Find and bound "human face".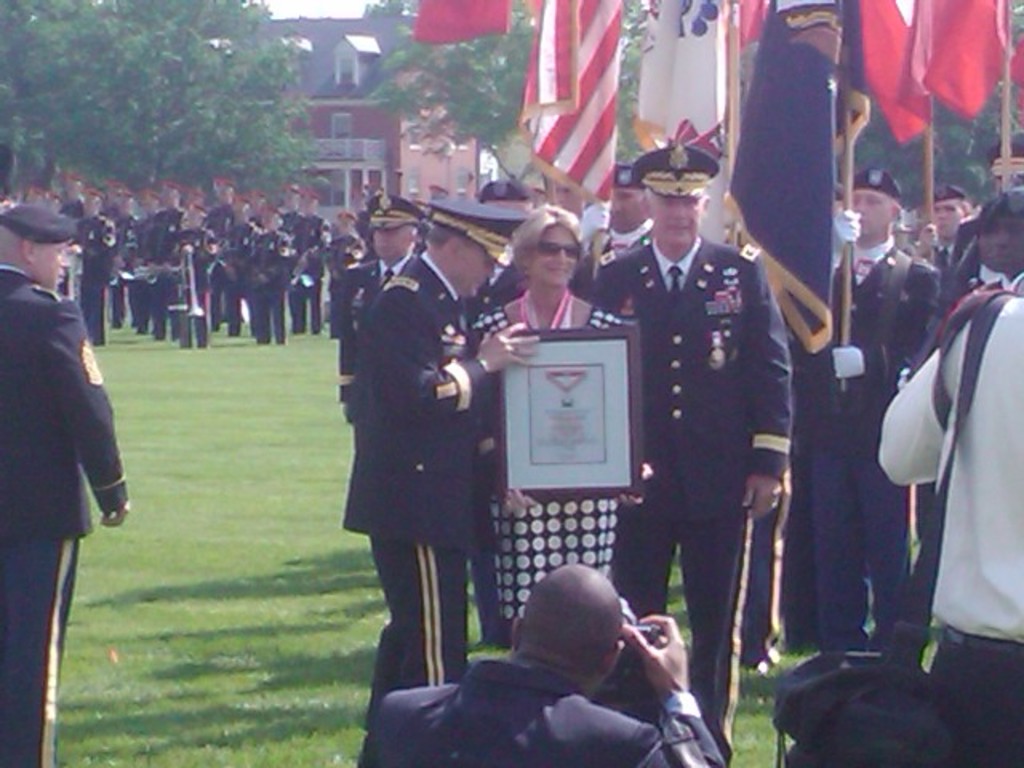
Bound: box=[648, 190, 701, 243].
